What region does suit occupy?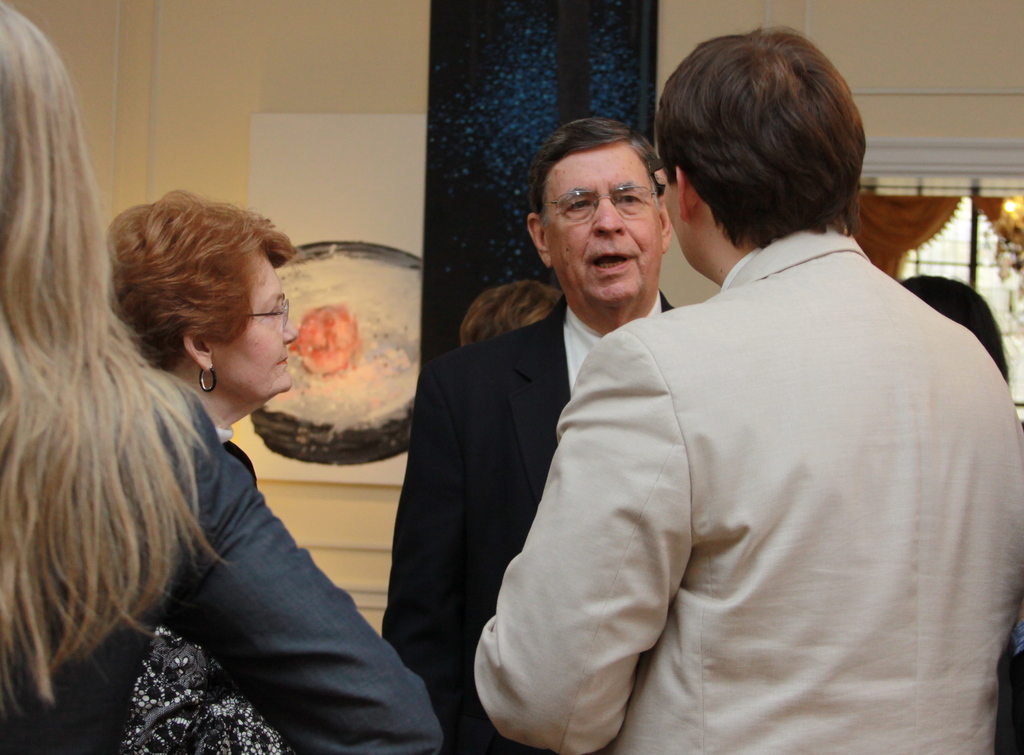
region(0, 386, 443, 754).
